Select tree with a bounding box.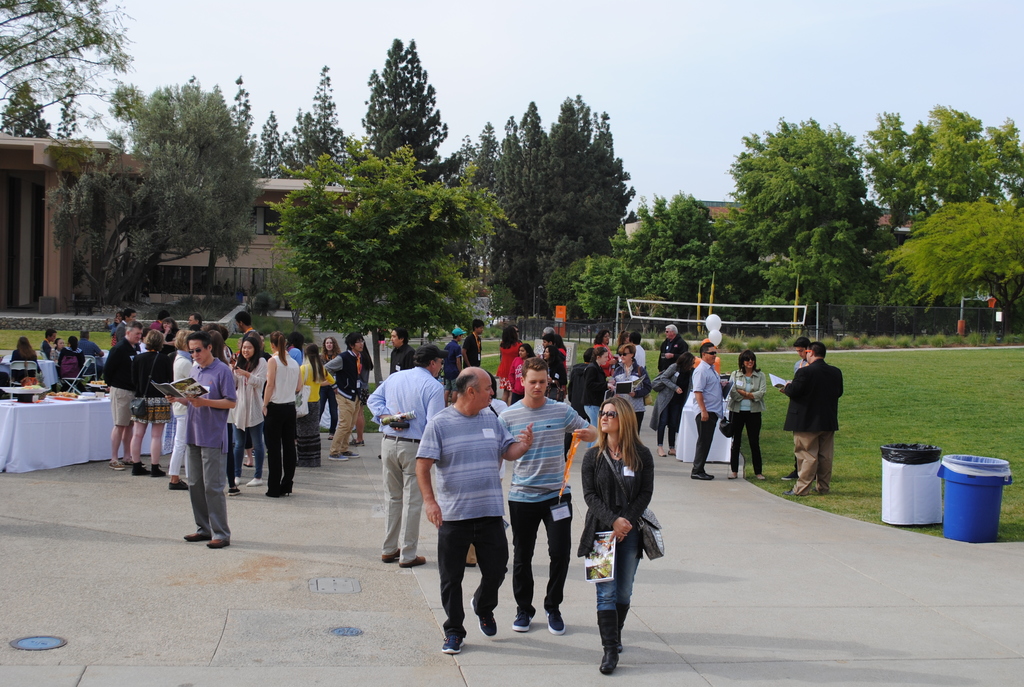
[left=133, top=85, right=276, bottom=305].
